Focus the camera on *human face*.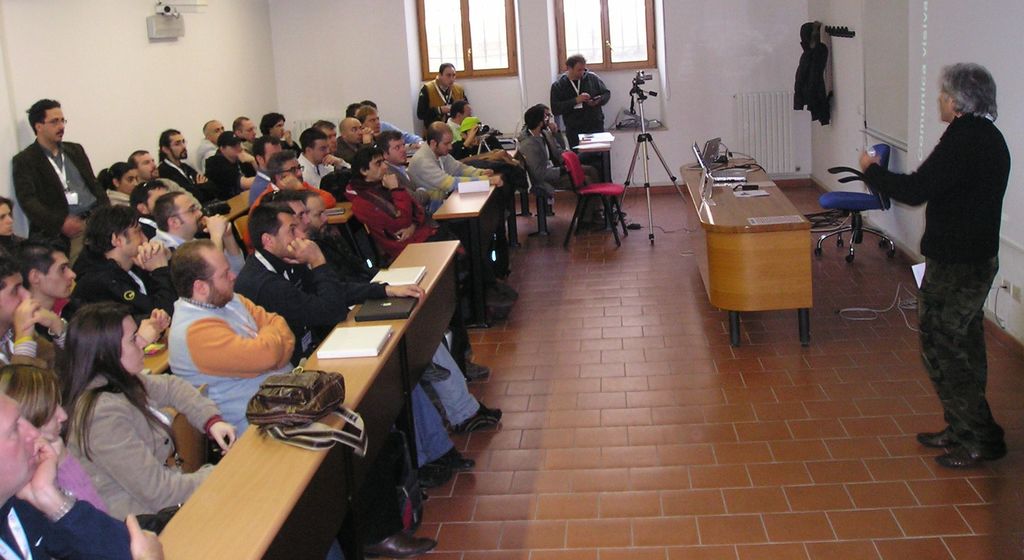
Focus region: crop(235, 139, 246, 158).
